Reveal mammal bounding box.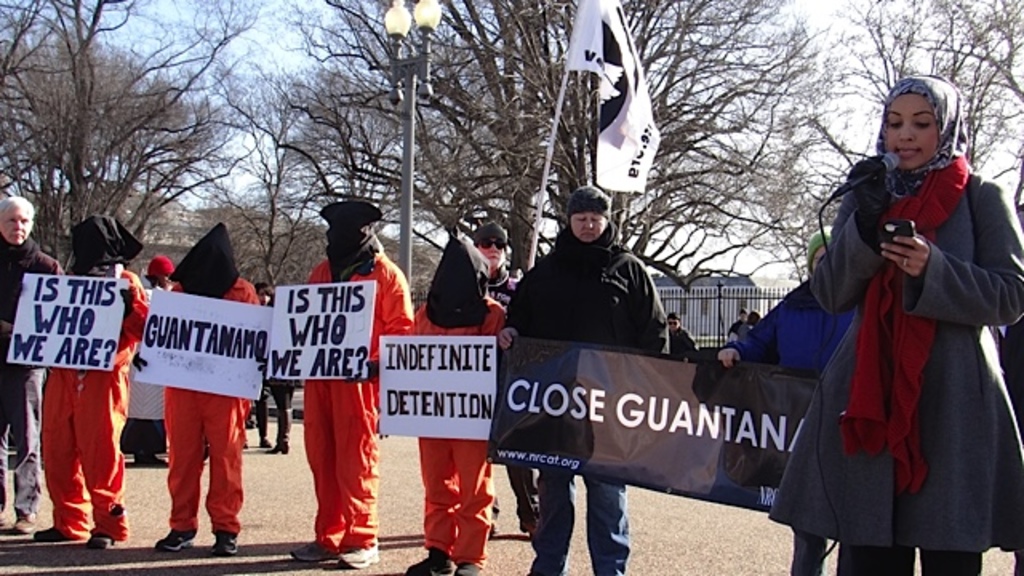
Revealed: x1=117, y1=253, x2=178, y2=466.
